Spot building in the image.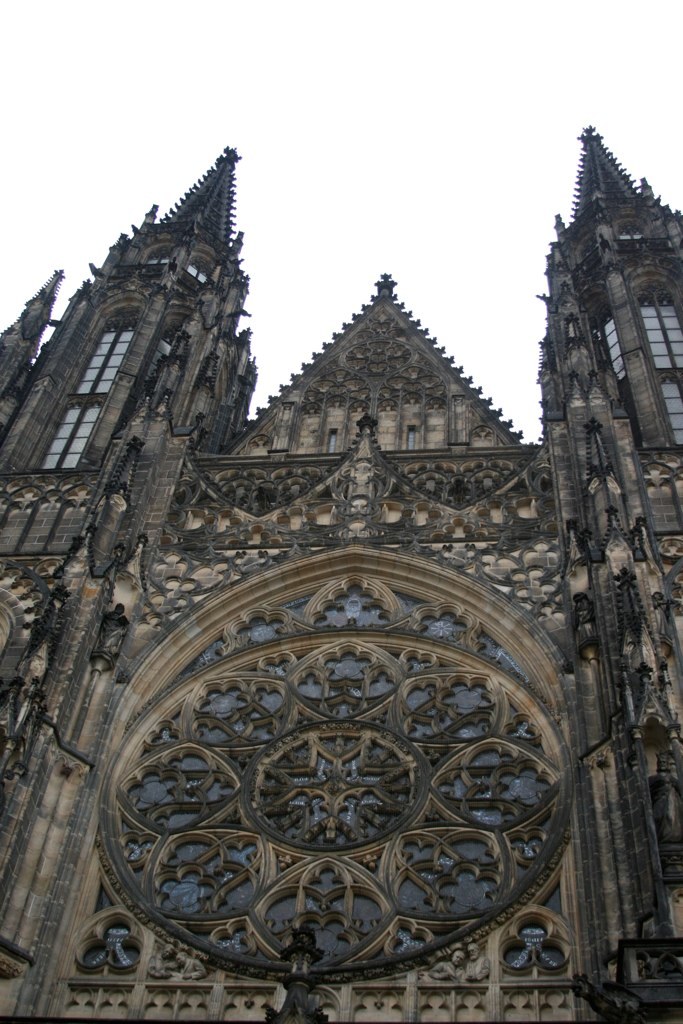
building found at [2, 122, 682, 1023].
